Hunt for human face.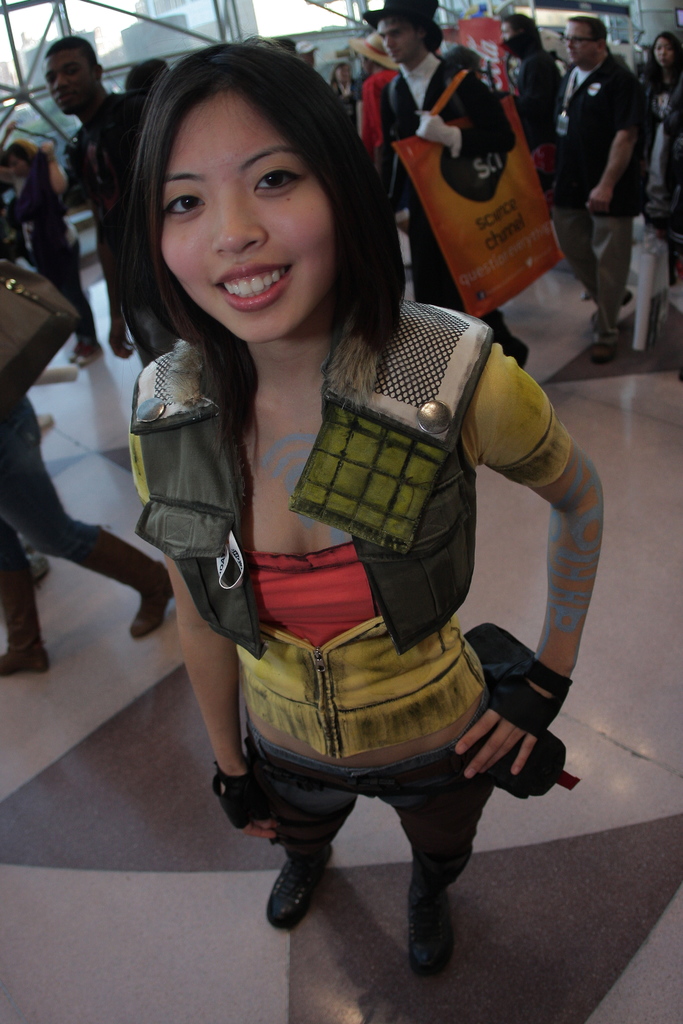
Hunted down at {"left": 161, "top": 83, "right": 333, "bottom": 340}.
